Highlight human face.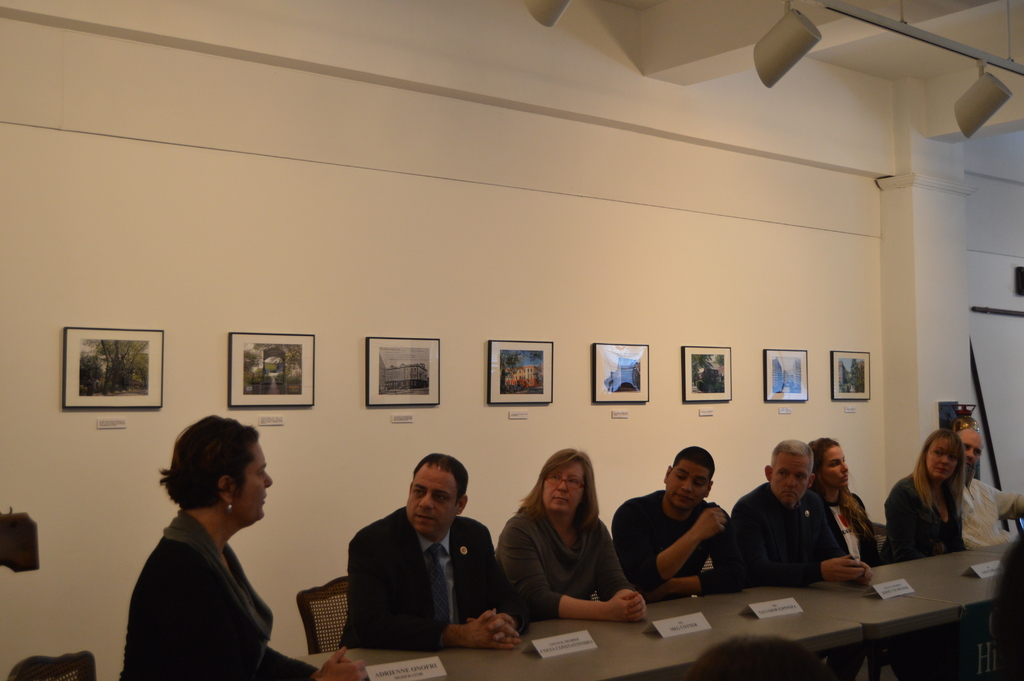
Highlighted region: l=924, t=436, r=954, b=481.
